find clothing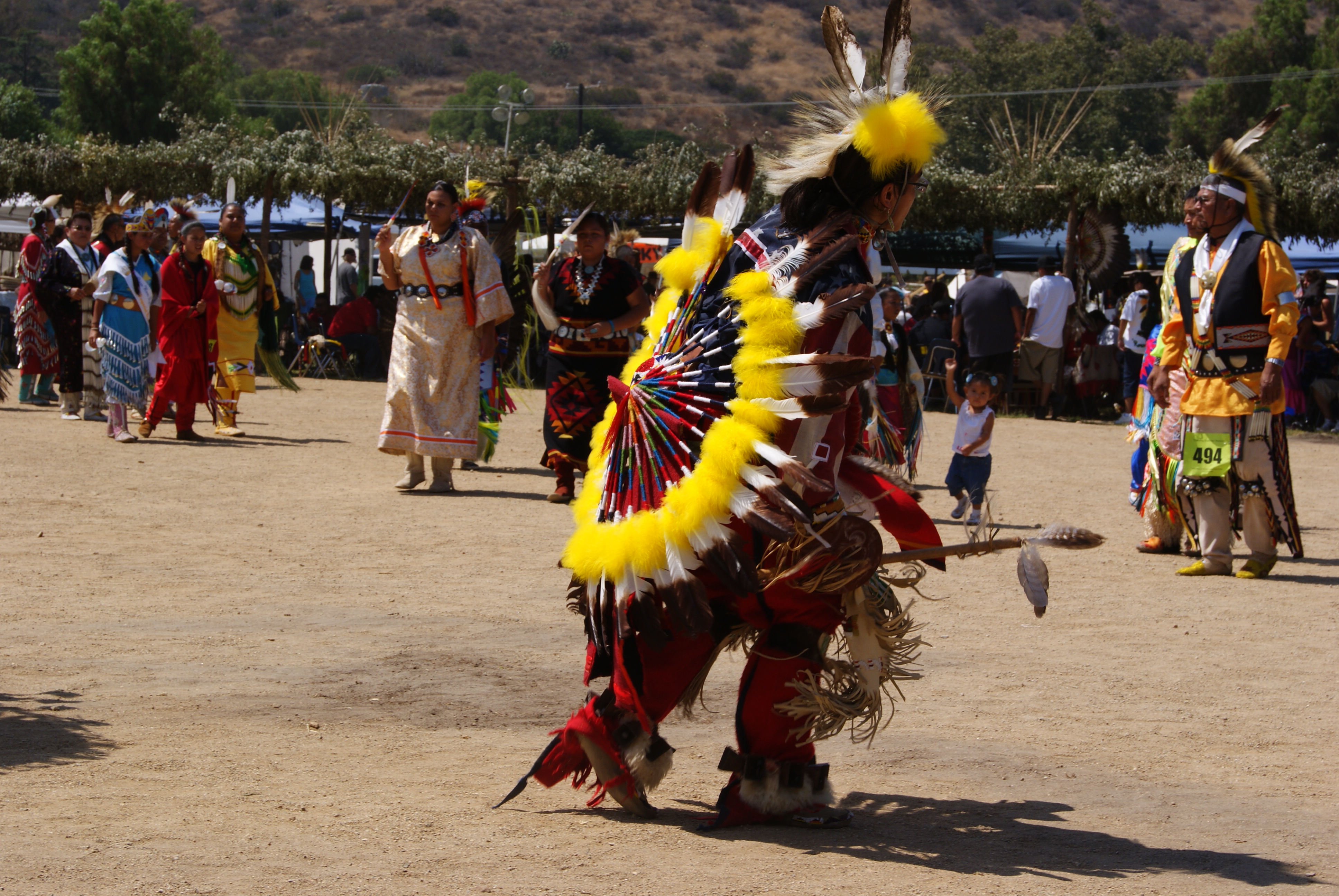
x1=387 y1=100 x2=397 y2=140
